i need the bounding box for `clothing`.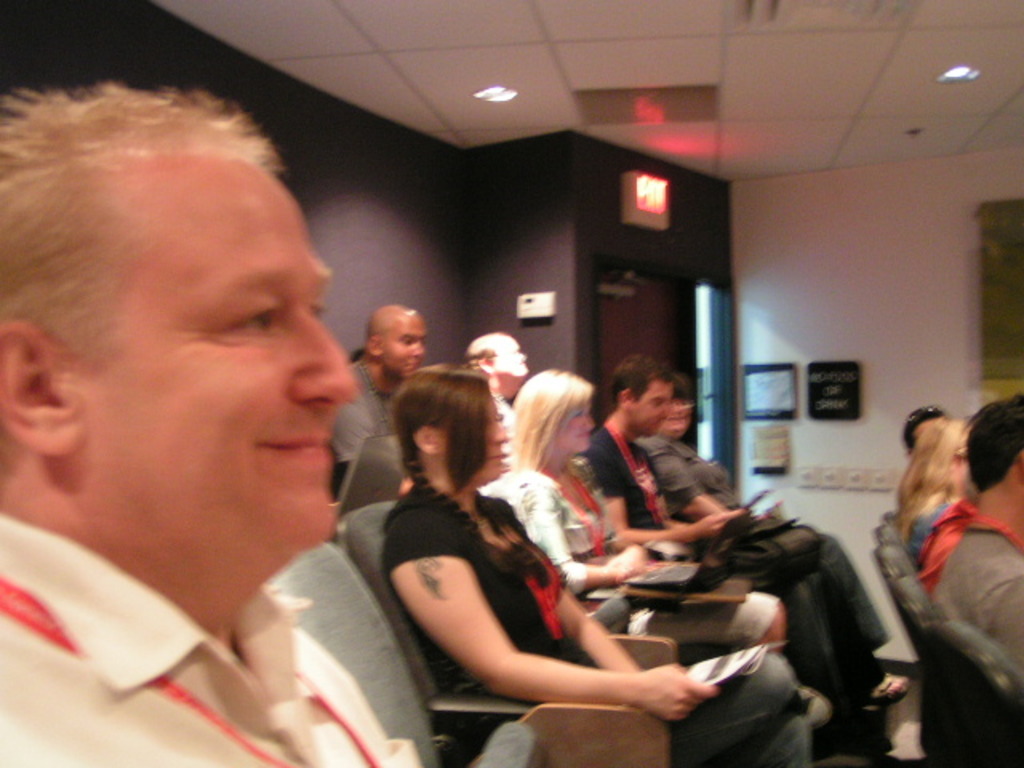
Here it is: region(574, 421, 878, 723).
